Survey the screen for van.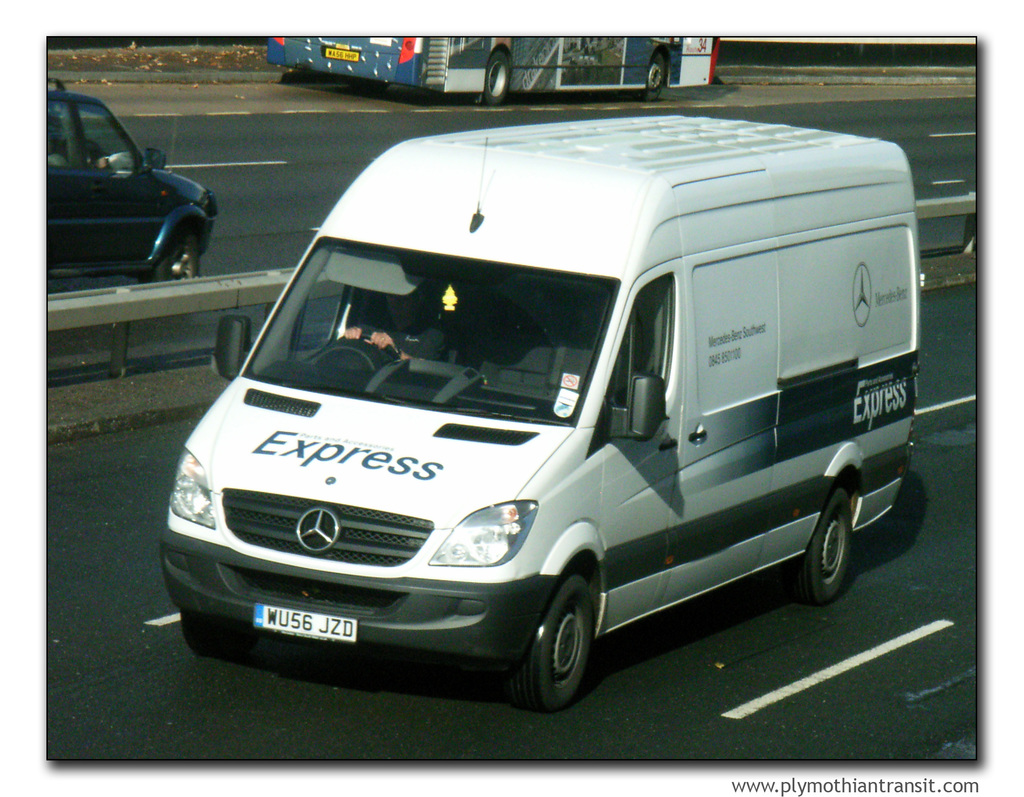
Survey found: x1=157, y1=113, x2=916, y2=716.
